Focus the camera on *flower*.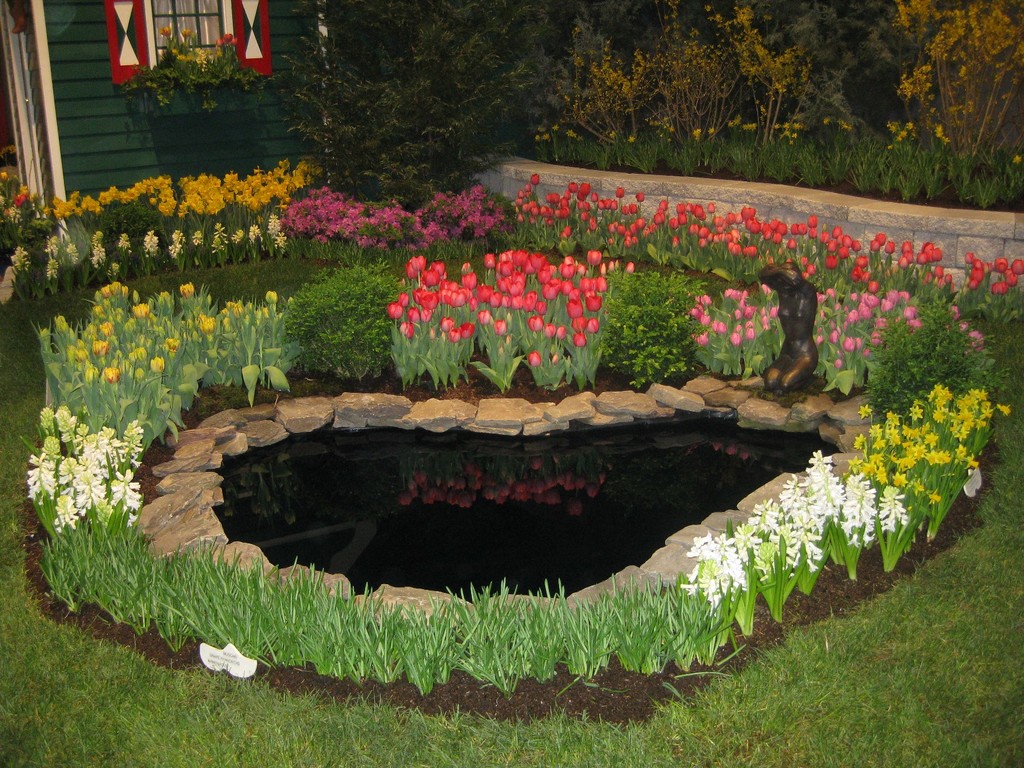
Focus region: x1=266 y1=213 x2=277 y2=233.
